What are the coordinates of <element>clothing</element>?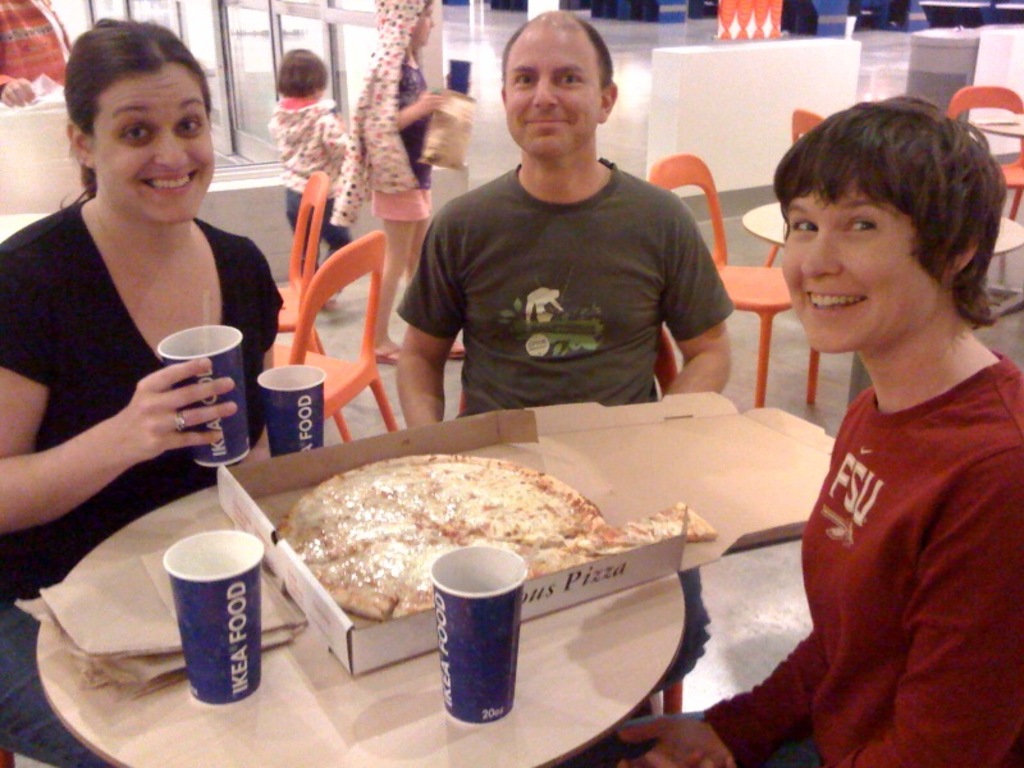
BBox(268, 100, 355, 284).
